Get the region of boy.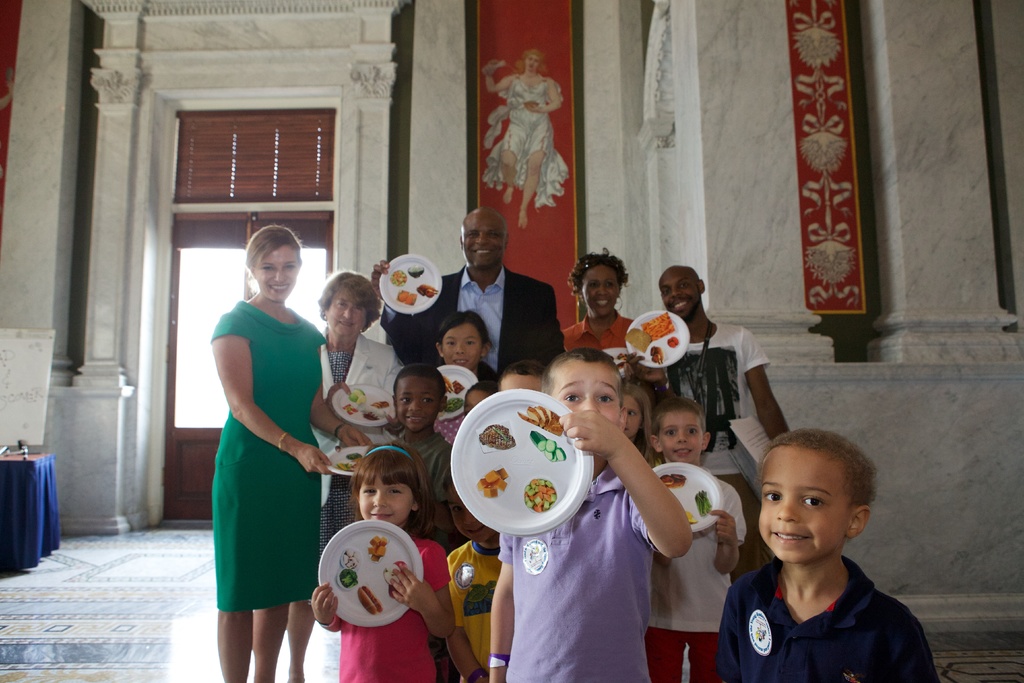
region(481, 349, 692, 682).
